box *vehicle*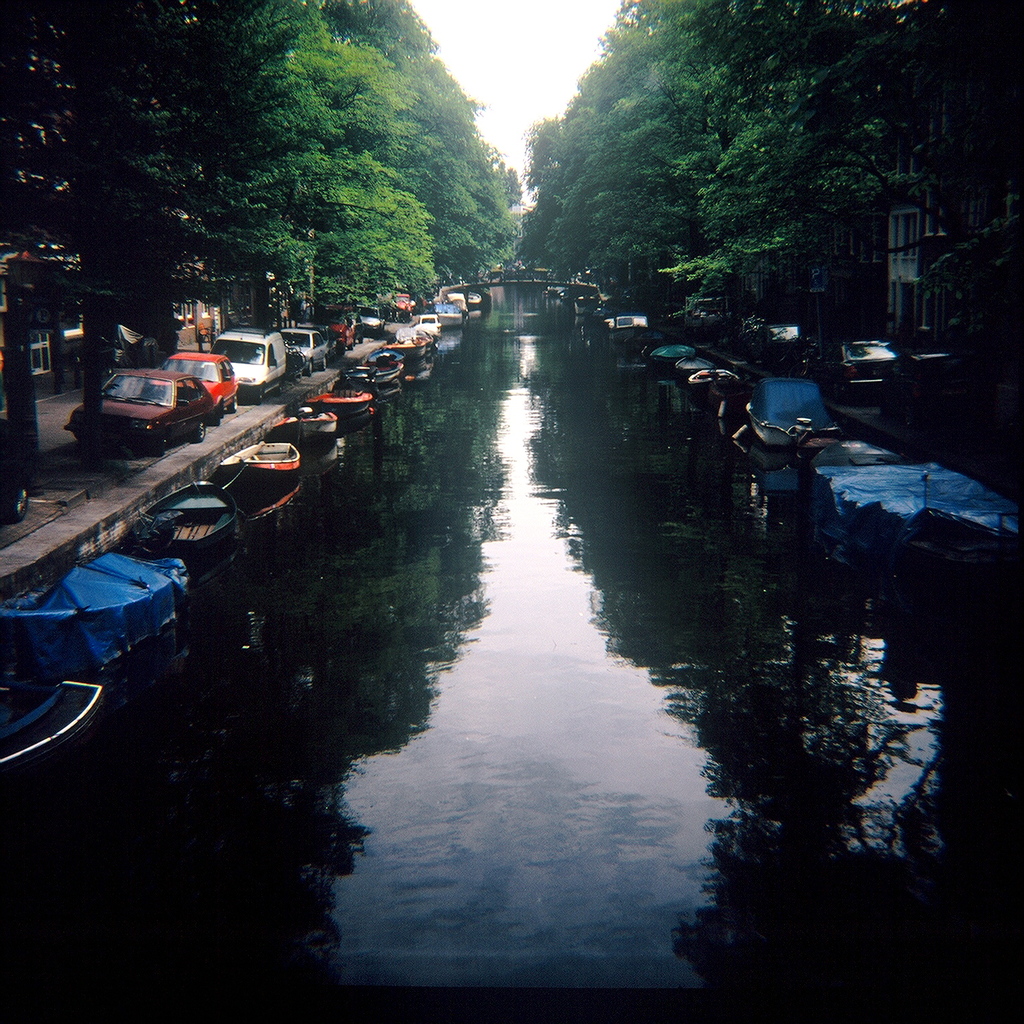
210, 333, 290, 406
